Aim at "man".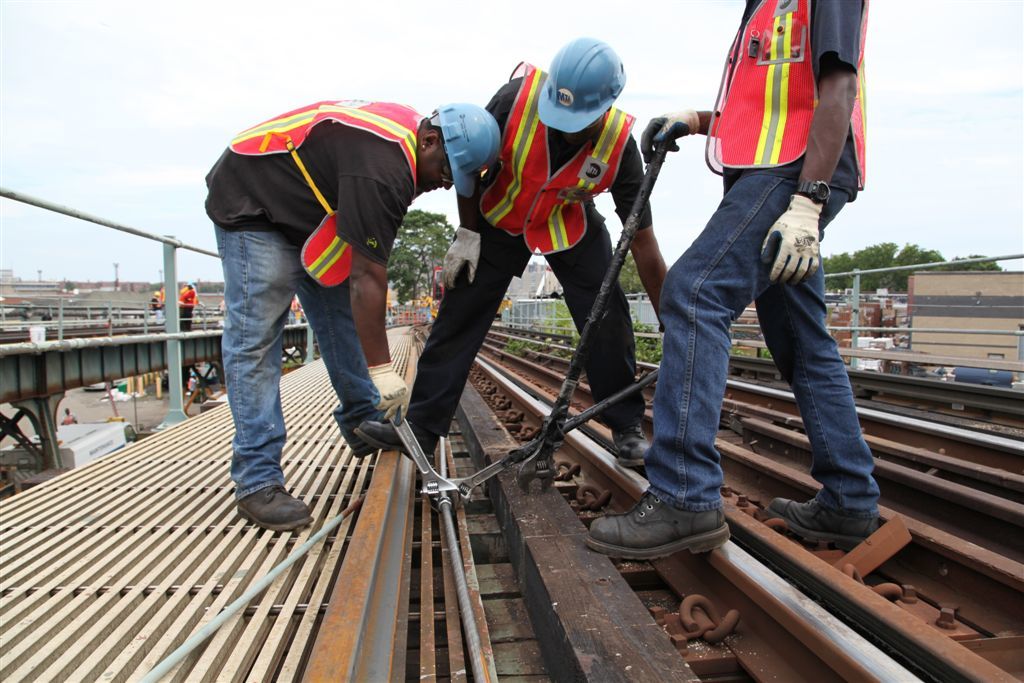
Aimed at region(581, 0, 887, 562).
